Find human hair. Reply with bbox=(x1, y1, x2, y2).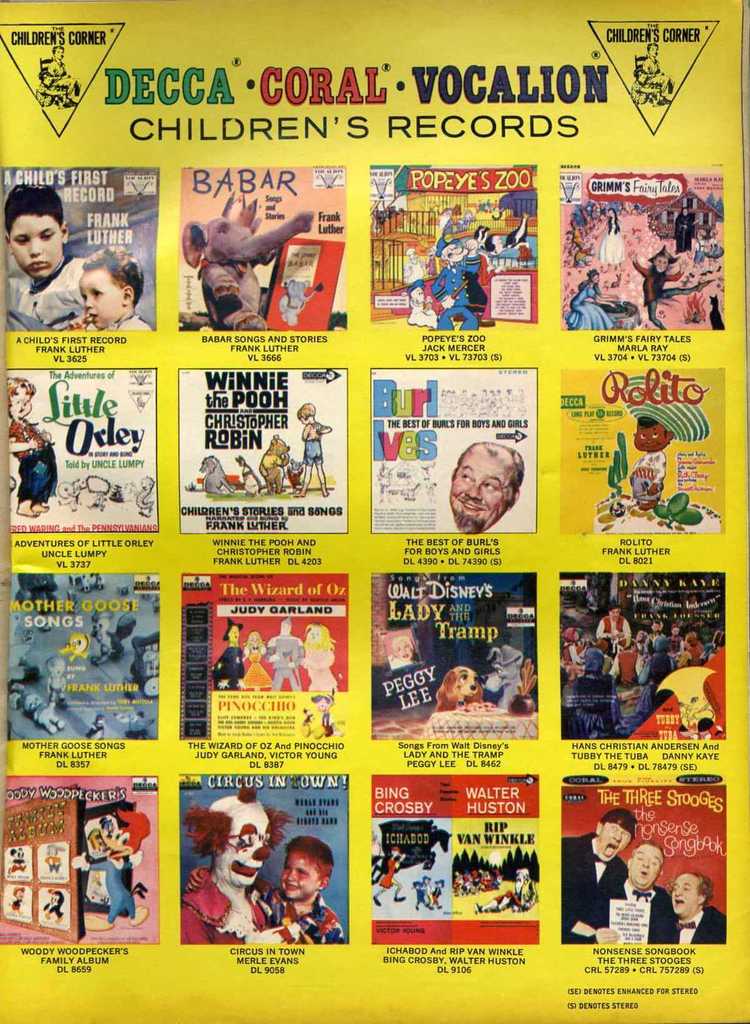
bbox=(605, 809, 635, 840).
